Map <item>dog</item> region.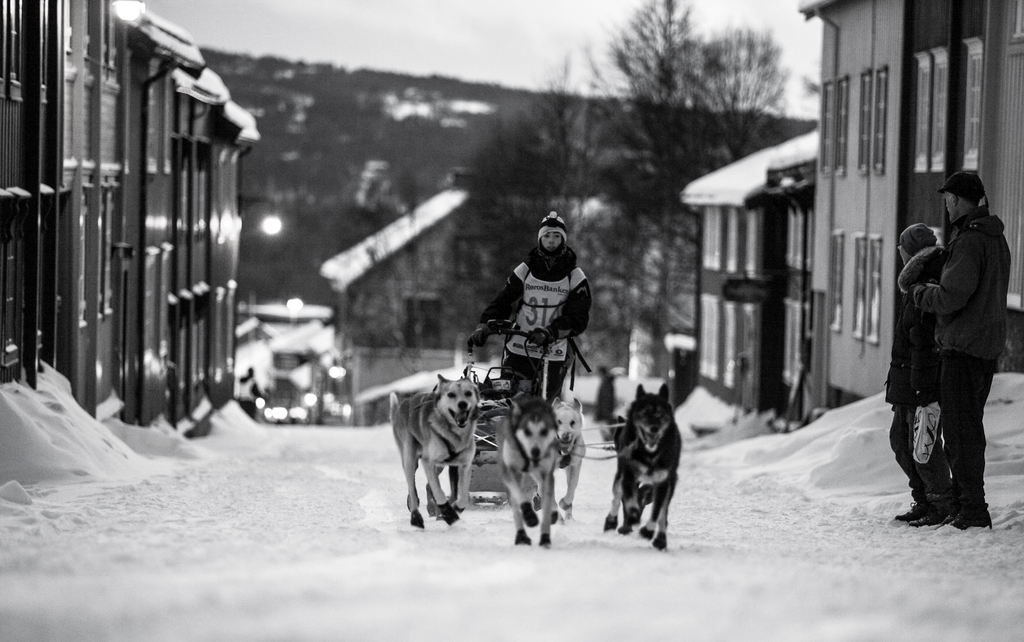
Mapped to <box>390,368,483,525</box>.
